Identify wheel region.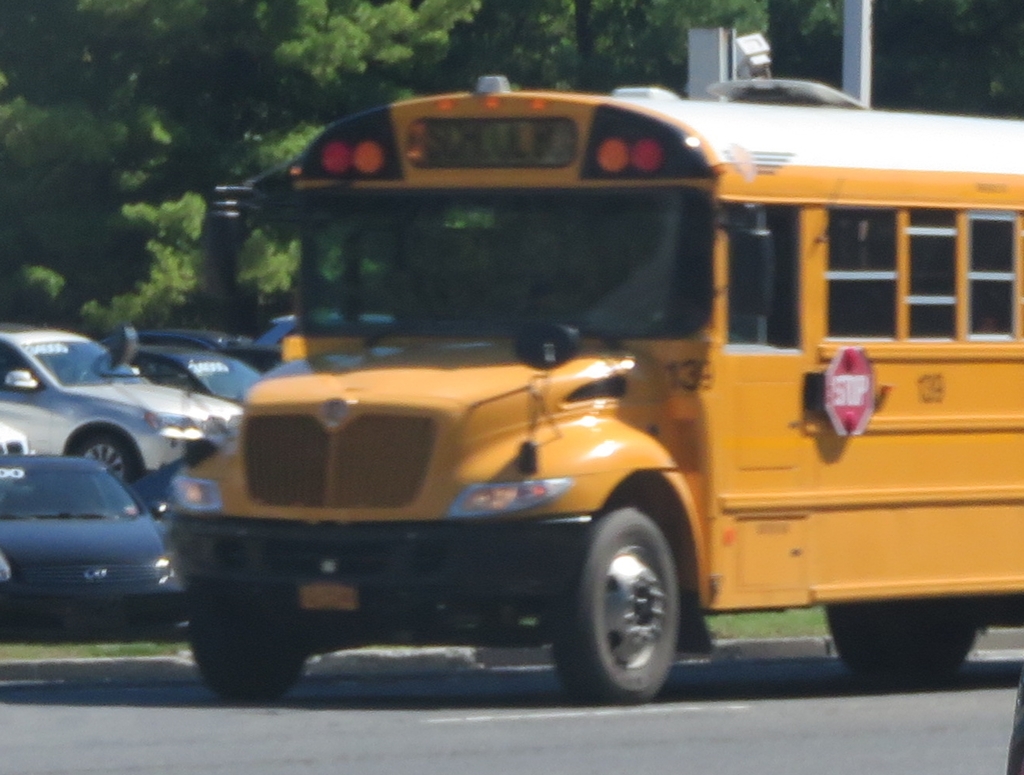
Region: region(194, 623, 304, 719).
